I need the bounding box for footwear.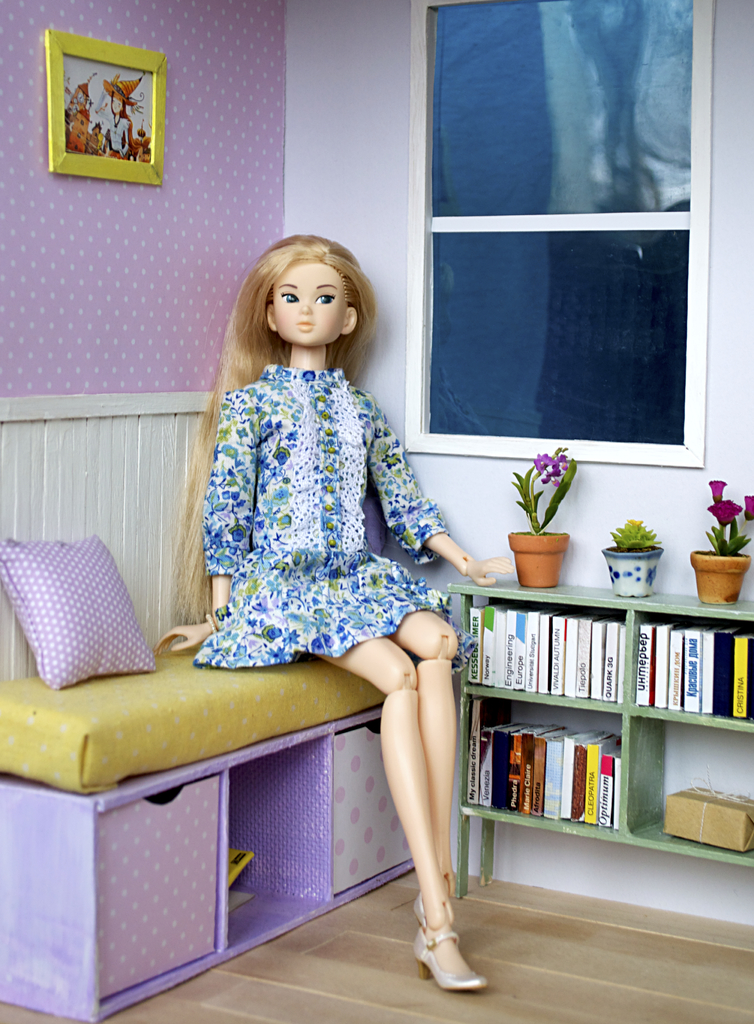
Here it is: (410,892,462,923).
